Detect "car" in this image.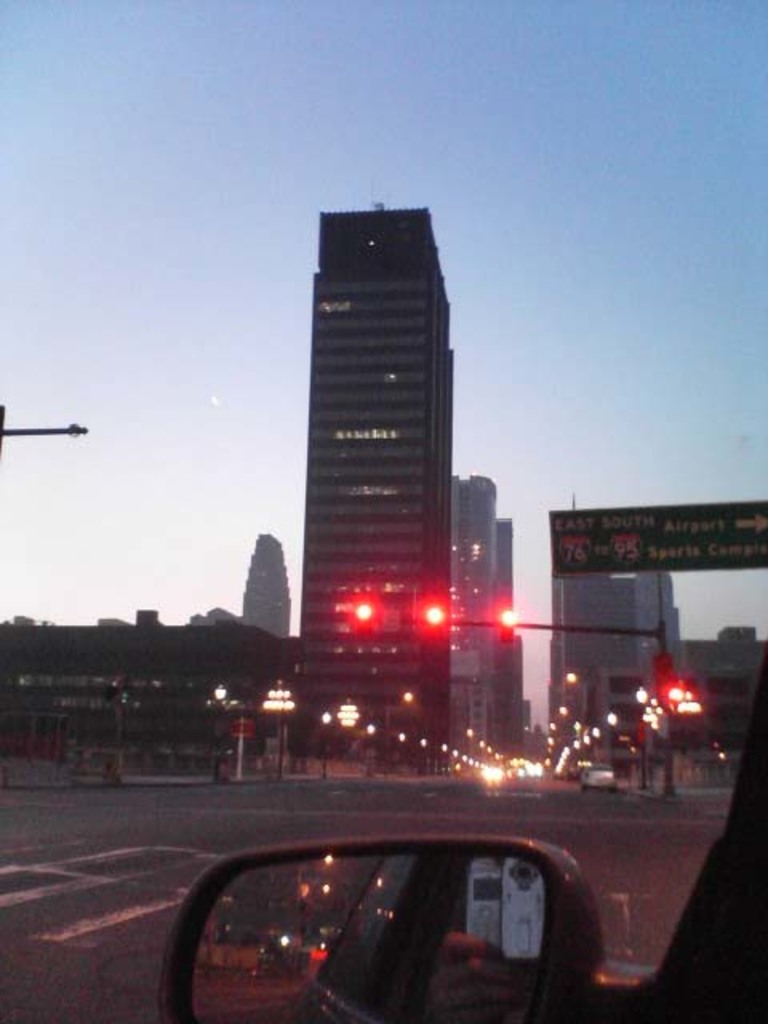
Detection: (154, 642, 766, 1022).
